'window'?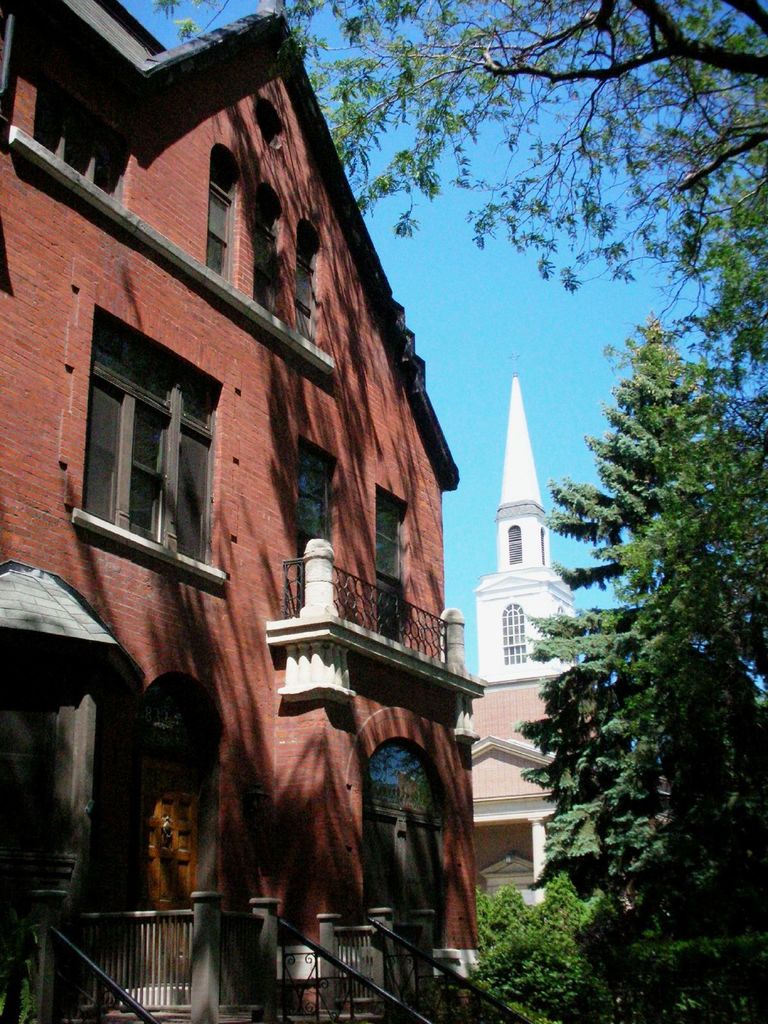
<region>296, 436, 340, 620</region>
